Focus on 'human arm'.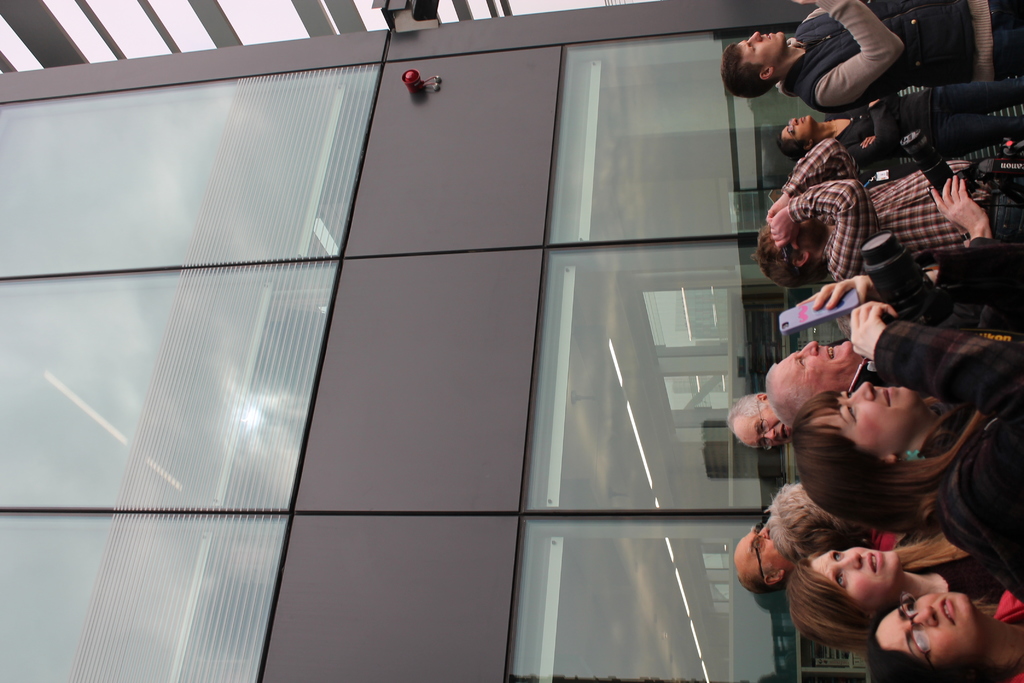
Focused at left=769, top=133, right=860, bottom=219.
